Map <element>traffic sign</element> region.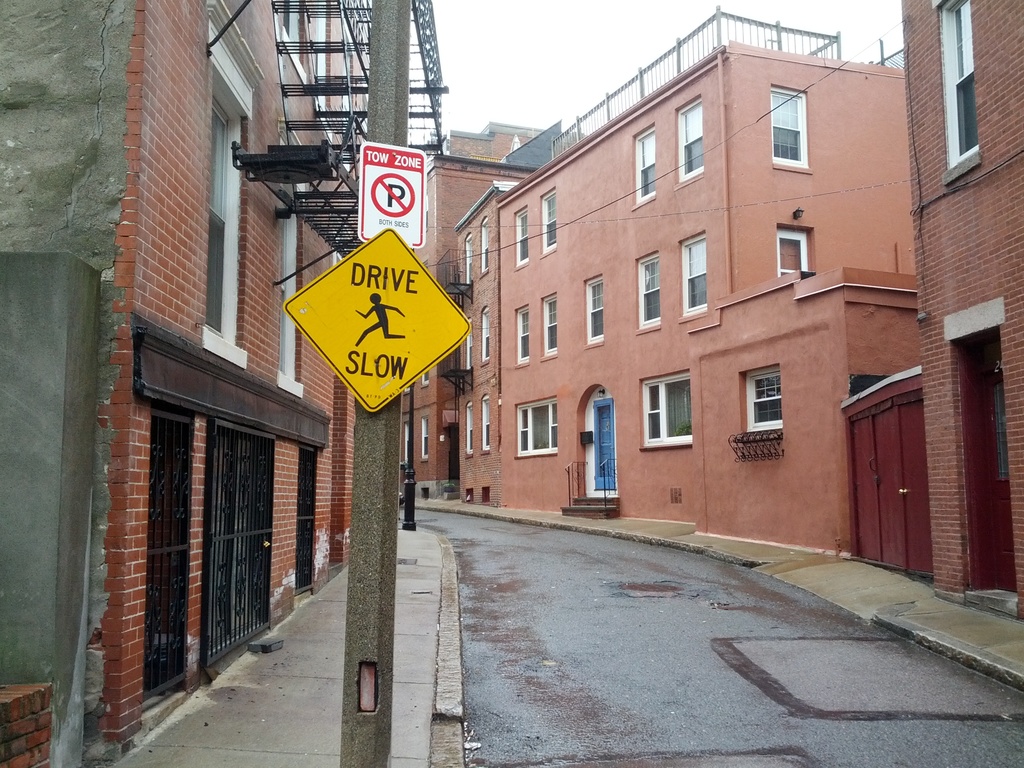
Mapped to <region>357, 141, 426, 250</region>.
